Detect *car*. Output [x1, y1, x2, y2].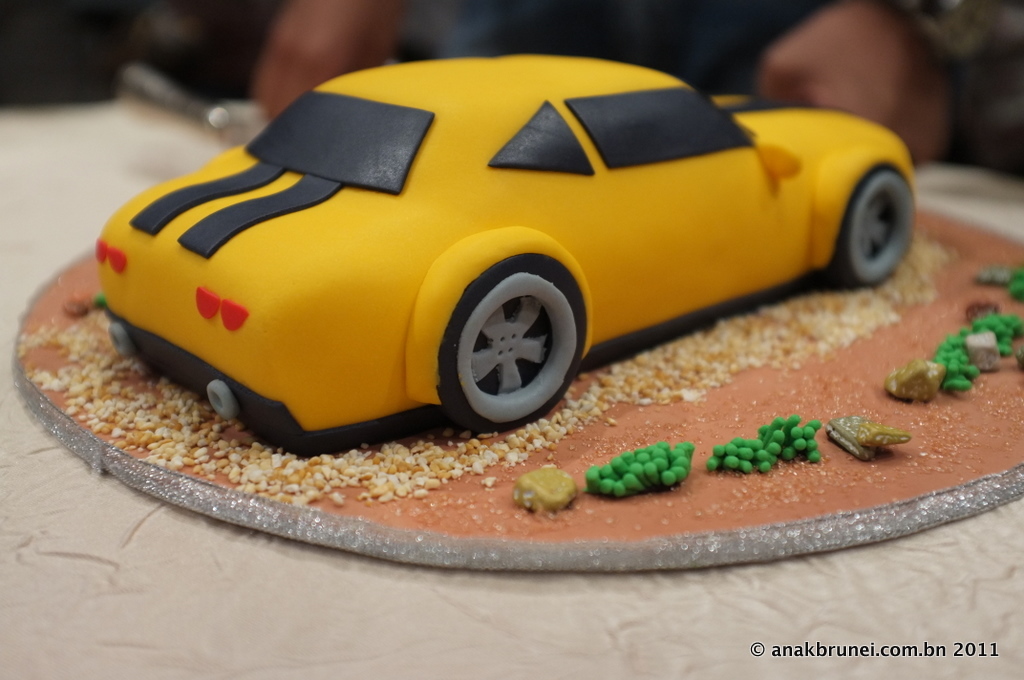
[94, 52, 916, 457].
